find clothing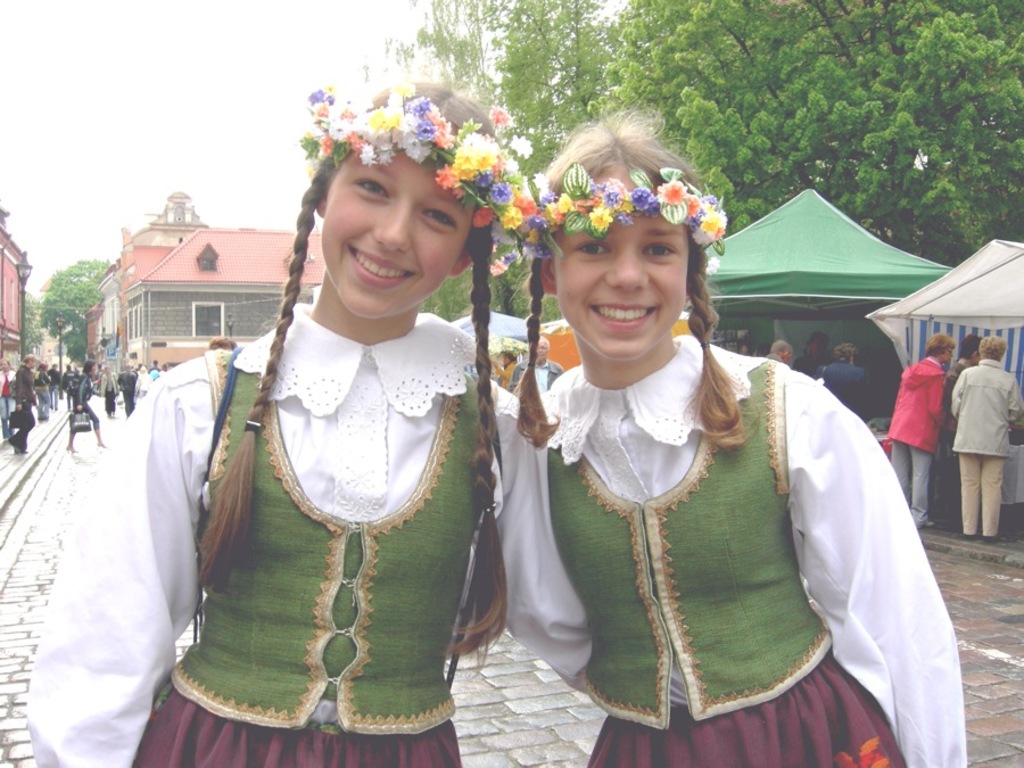
(762, 350, 788, 361)
